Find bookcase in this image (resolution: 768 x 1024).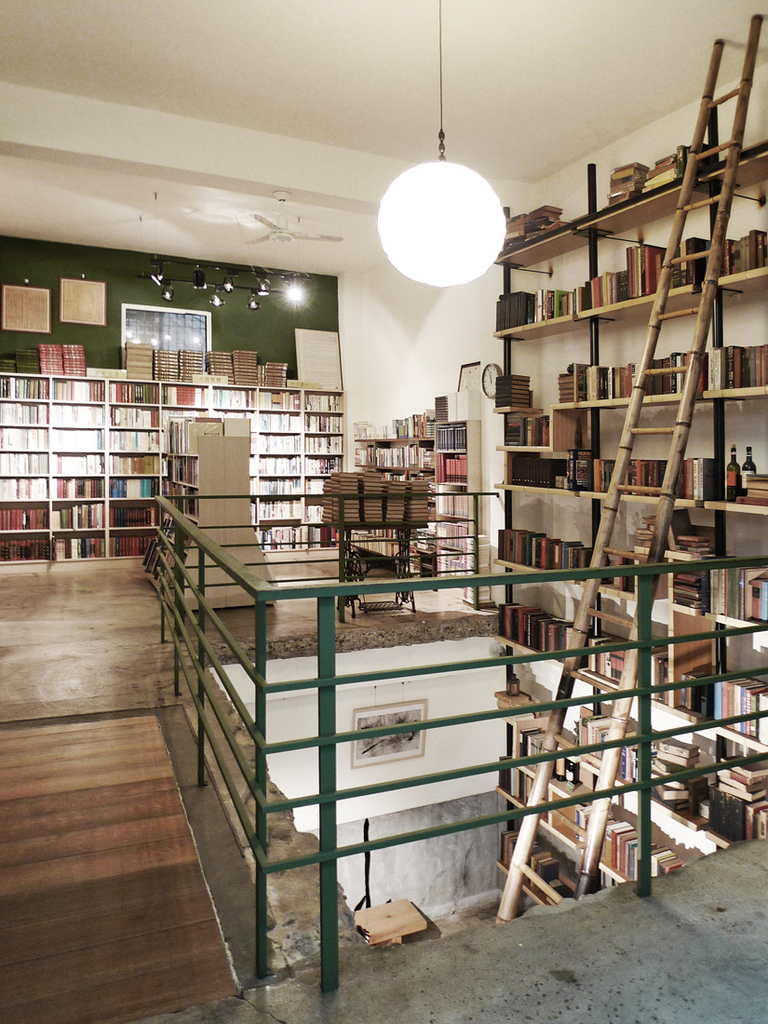
select_region(0, 368, 343, 550).
